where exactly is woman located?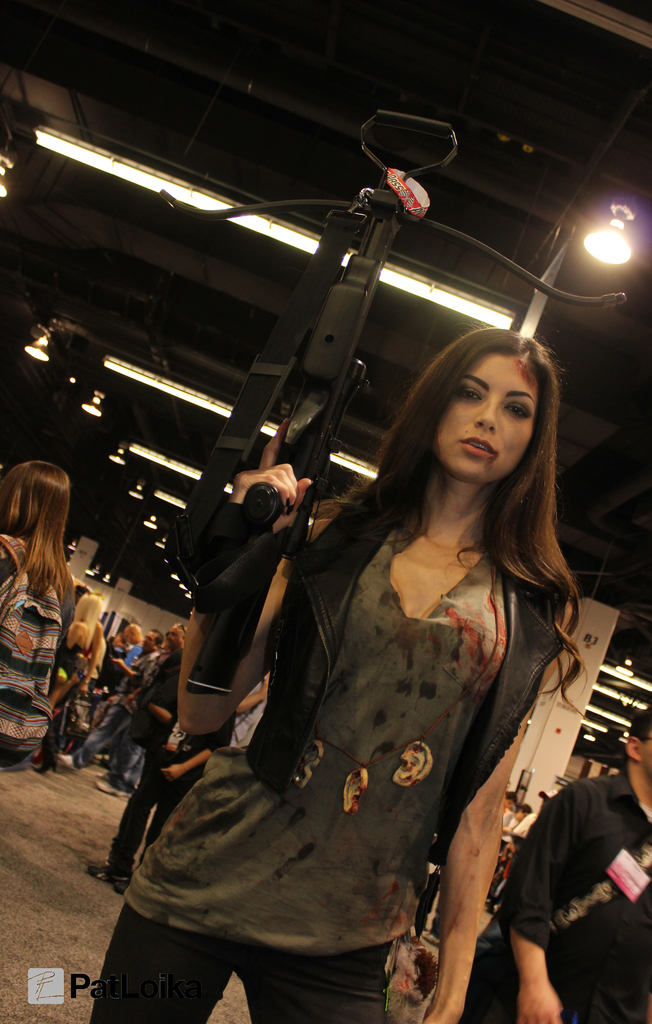
Its bounding box is x1=75 y1=598 x2=108 y2=689.
